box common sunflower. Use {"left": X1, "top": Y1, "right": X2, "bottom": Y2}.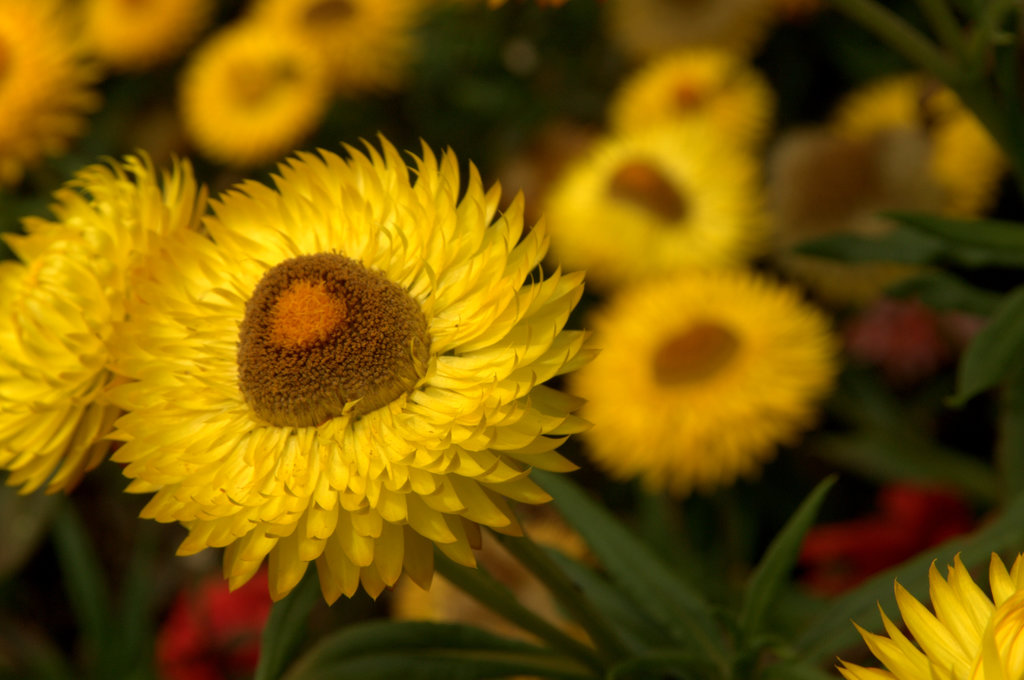
{"left": 100, "top": 140, "right": 597, "bottom": 609}.
